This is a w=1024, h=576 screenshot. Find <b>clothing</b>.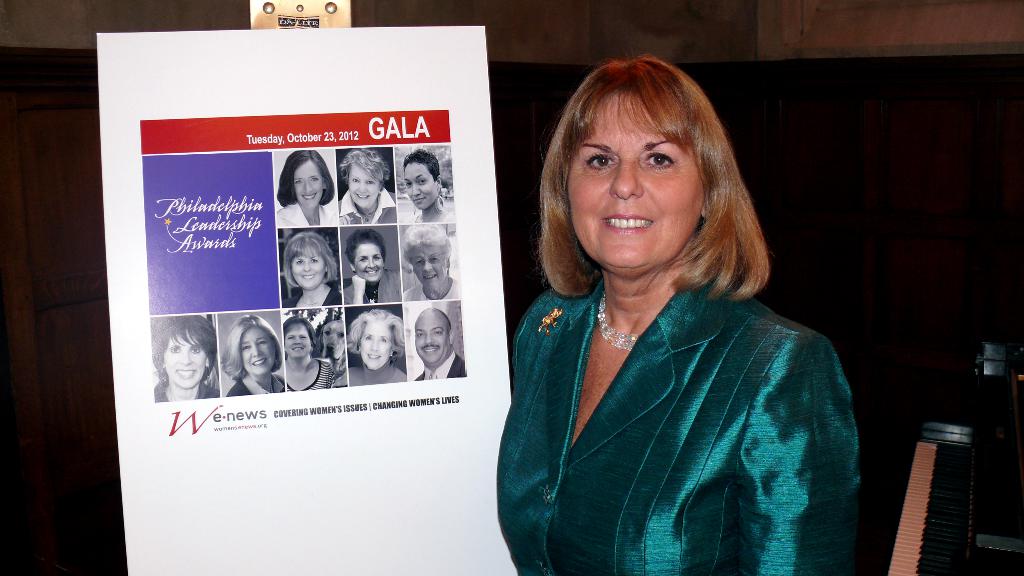
Bounding box: 345:182:401:230.
